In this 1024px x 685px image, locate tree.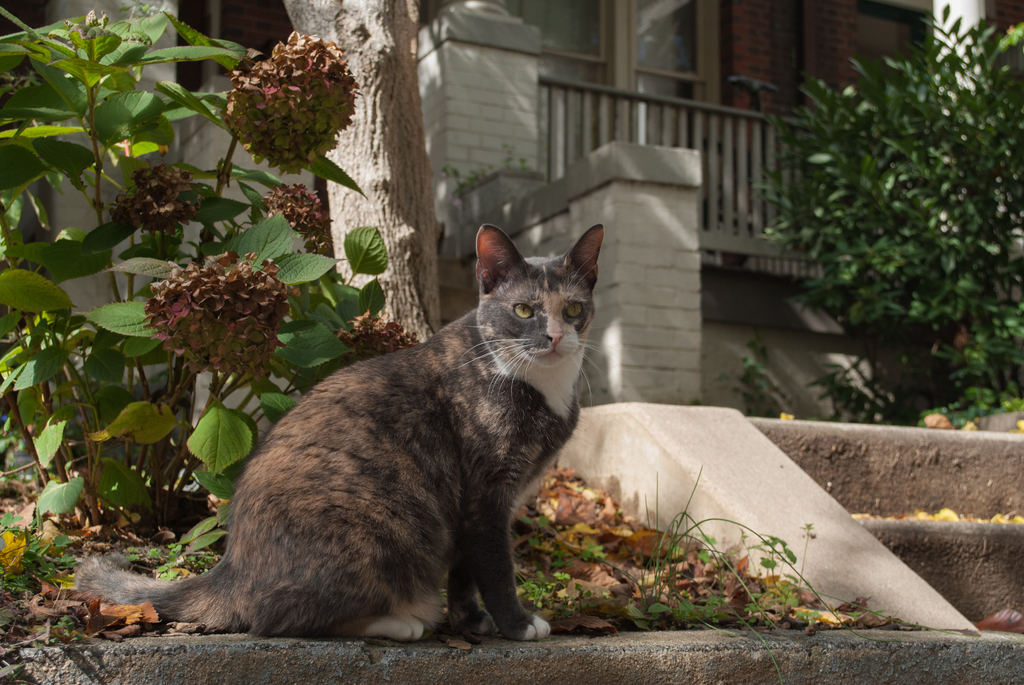
Bounding box: [x1=0, y1=0, x2=431, y2=651].
